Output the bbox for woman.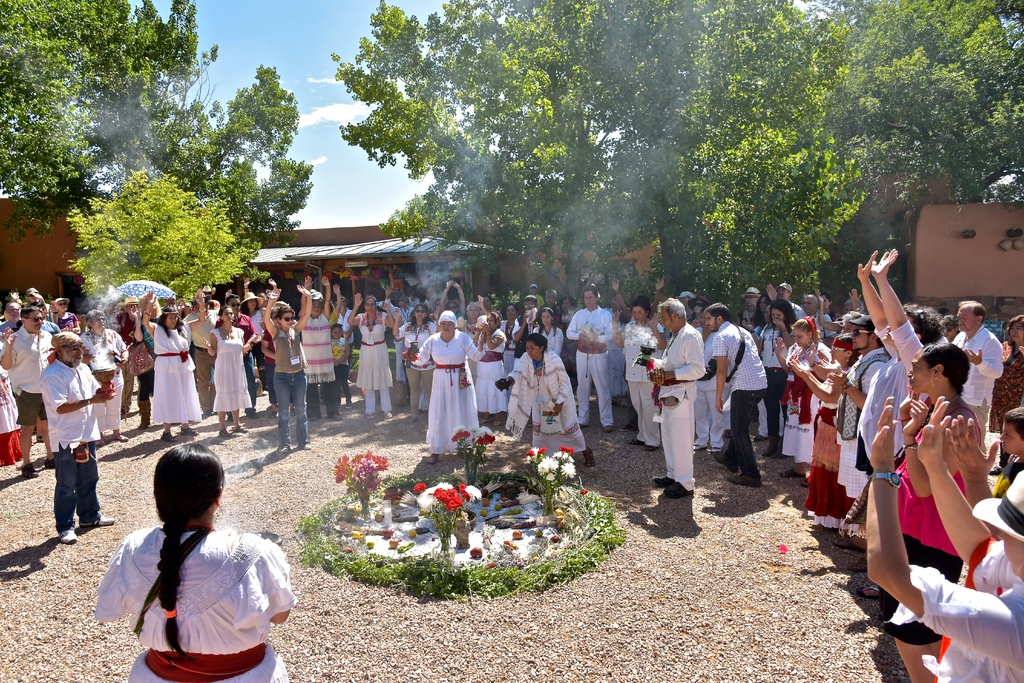
77/309/124/437.
